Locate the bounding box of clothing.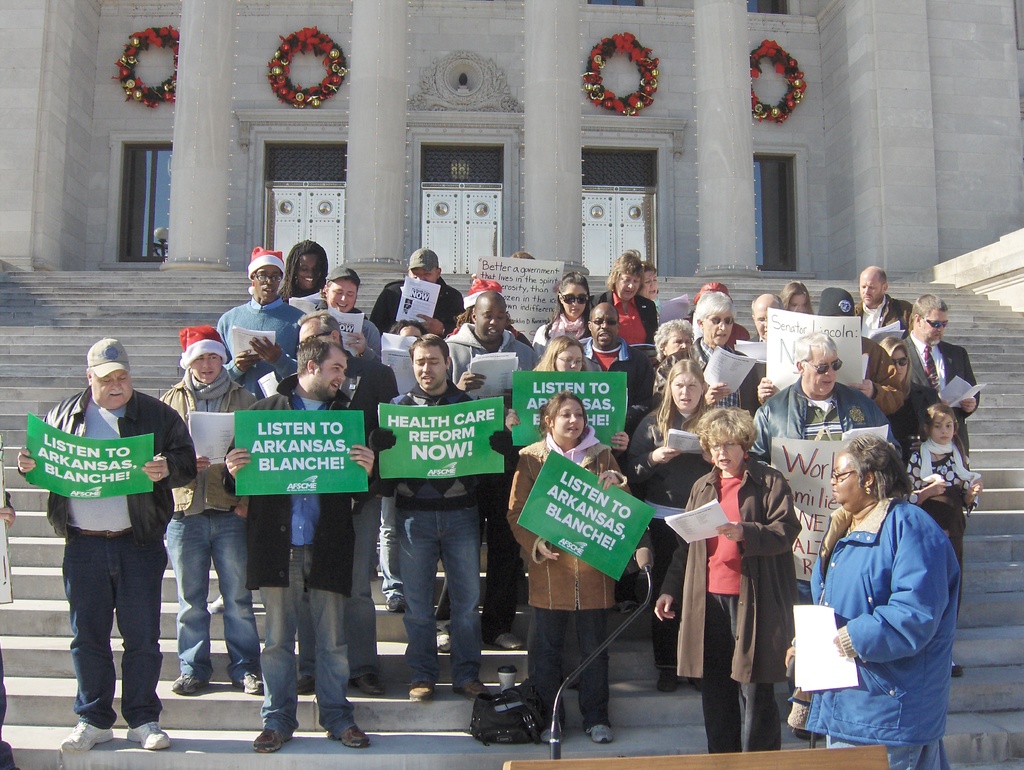
Bounding box: crop(447, 323, 544, 371).
